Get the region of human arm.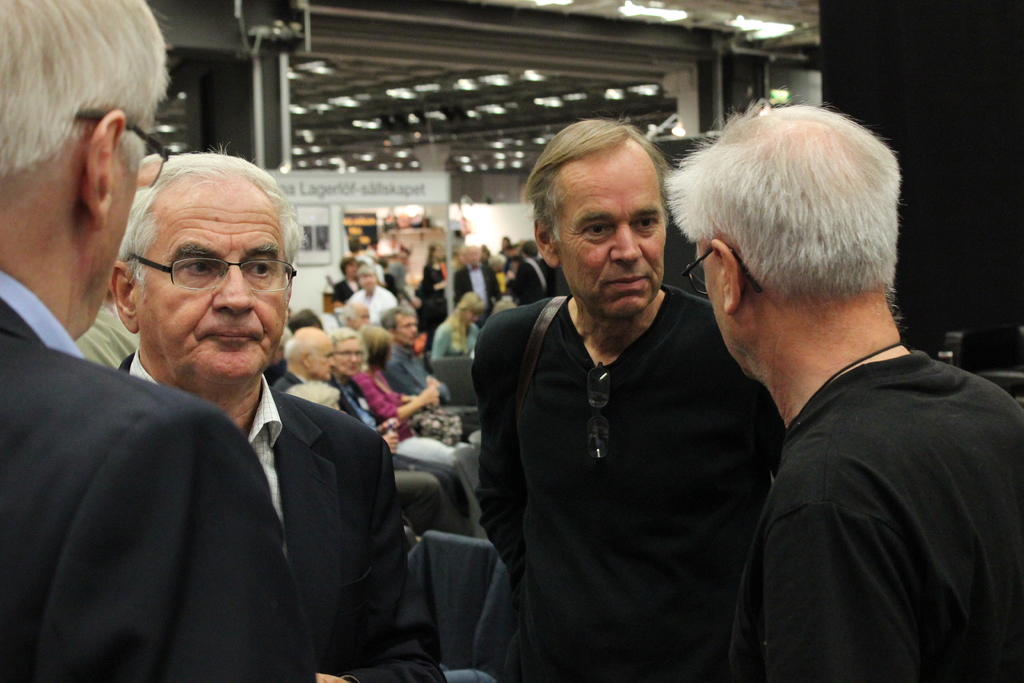
(left=472, top=309, right=524, bottom=581).
